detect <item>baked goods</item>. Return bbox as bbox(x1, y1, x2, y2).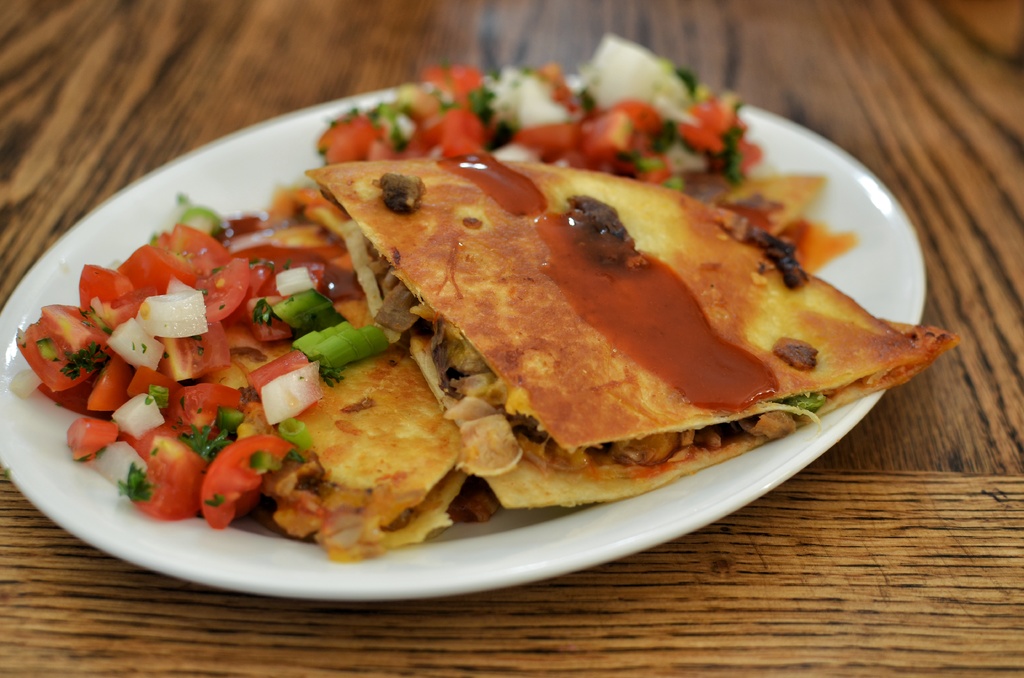
bbox(324, 144, 891, 500).
